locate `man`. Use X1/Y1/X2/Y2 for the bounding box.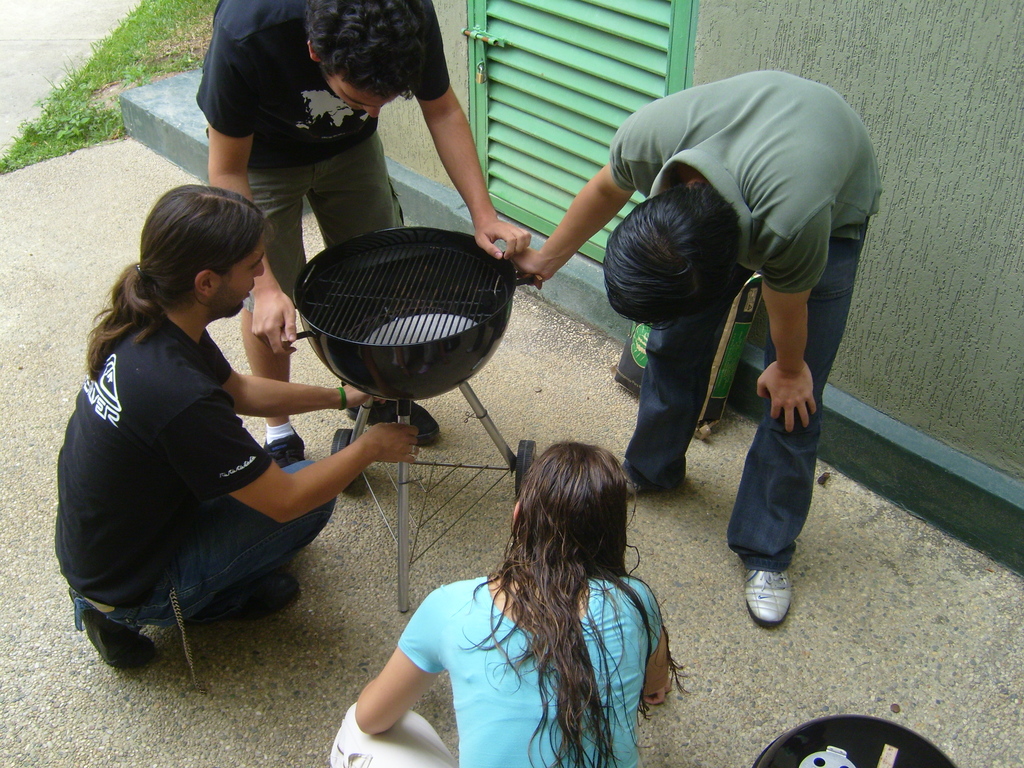
191/0/528/468.
